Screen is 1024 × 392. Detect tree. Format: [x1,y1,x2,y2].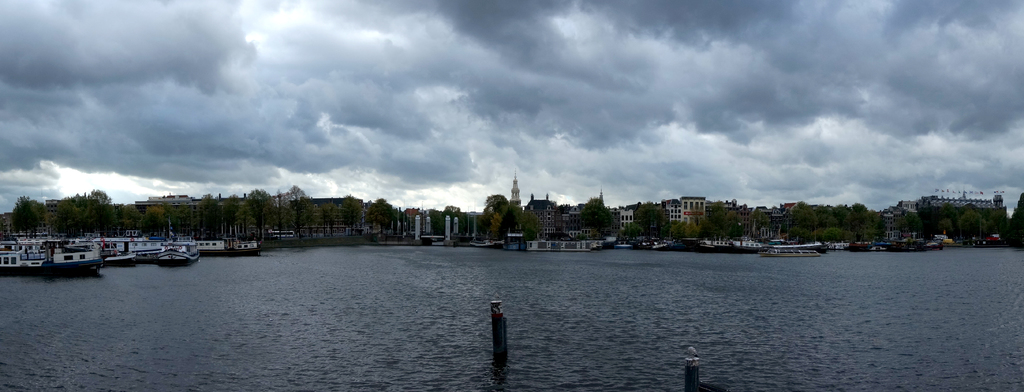
[998,189,1023,248].
